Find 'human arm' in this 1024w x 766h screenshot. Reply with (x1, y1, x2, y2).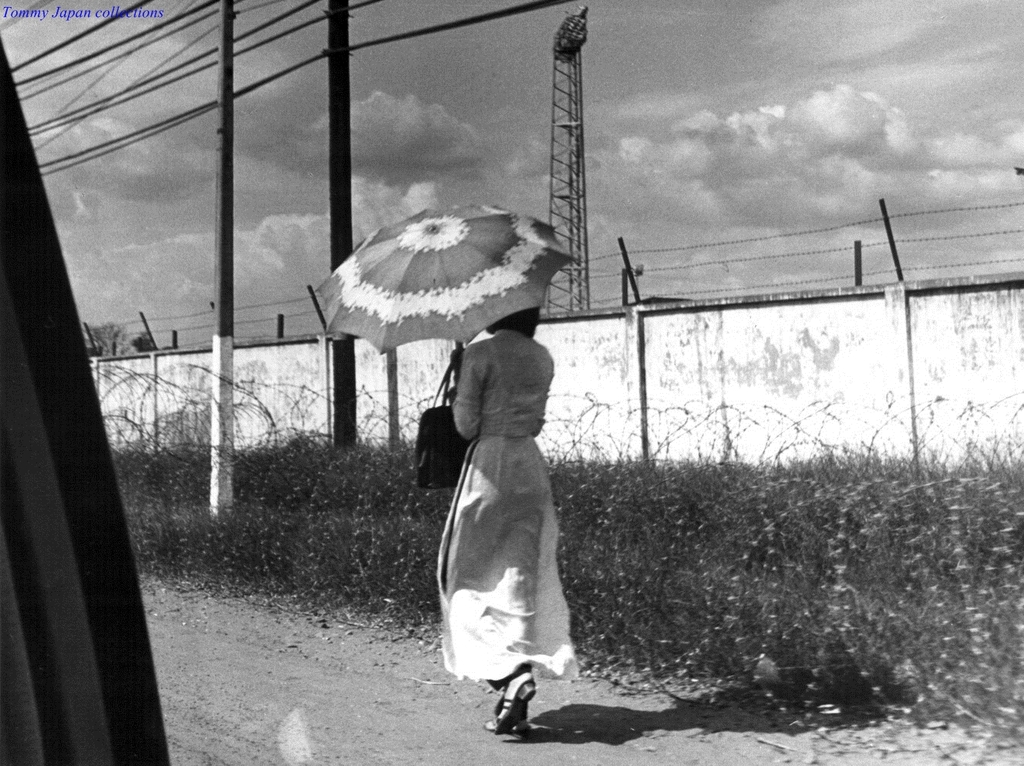
(446, 348, 484, 439).
